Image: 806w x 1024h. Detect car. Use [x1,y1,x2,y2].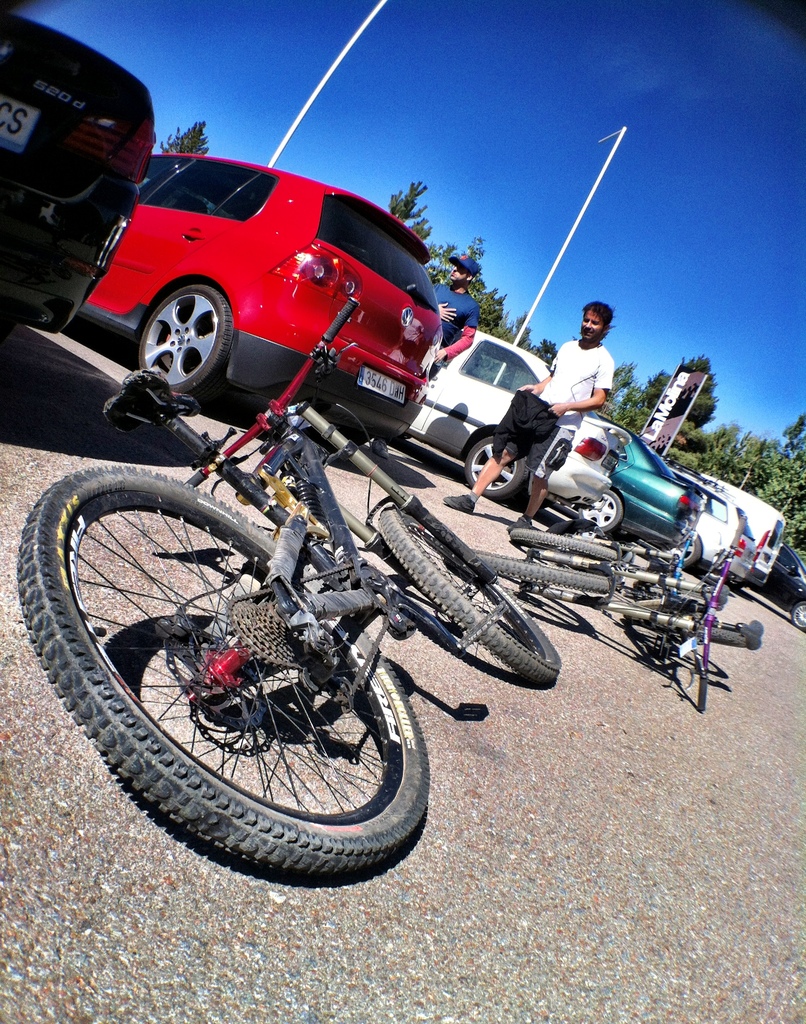
[647,460,752,580].
